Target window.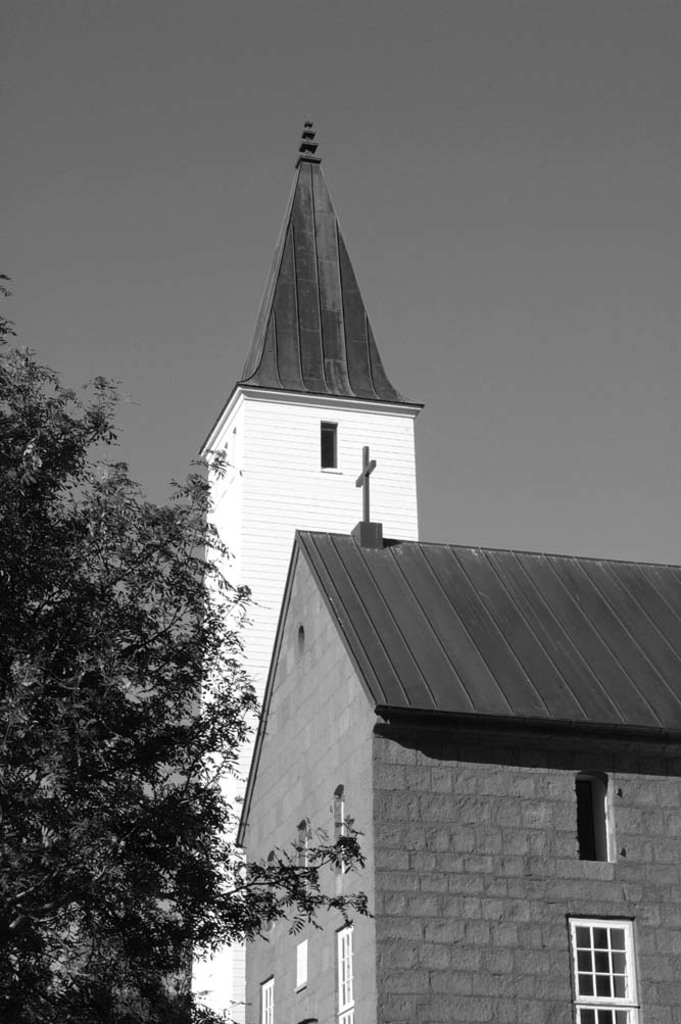
Target region: [573,777,607,862].
